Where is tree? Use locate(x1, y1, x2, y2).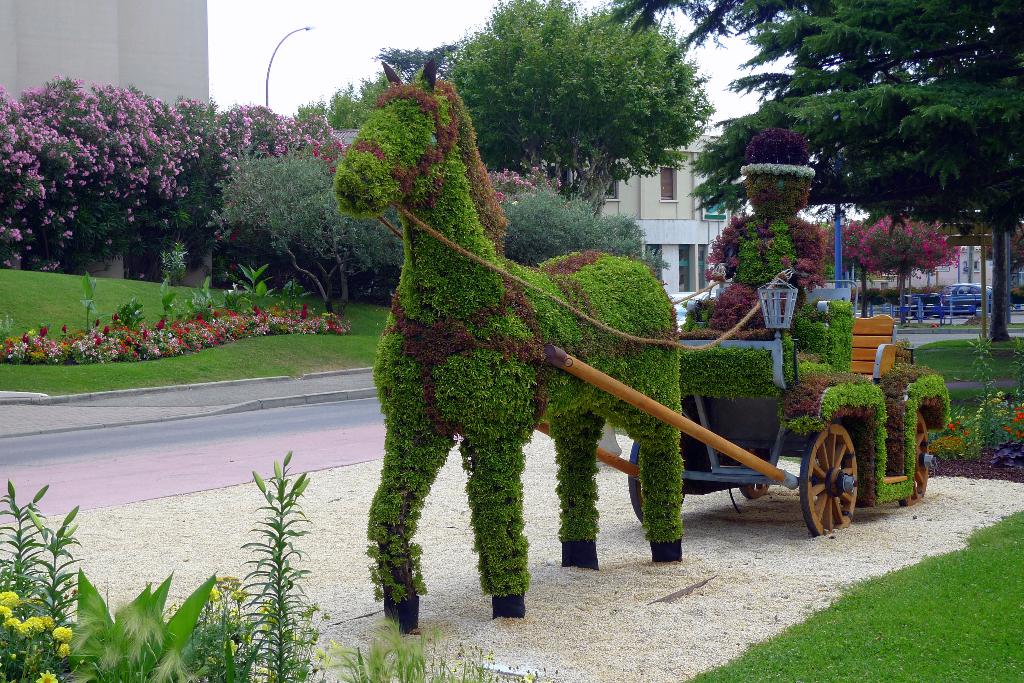
locate(703, 6, 1023, 422).
